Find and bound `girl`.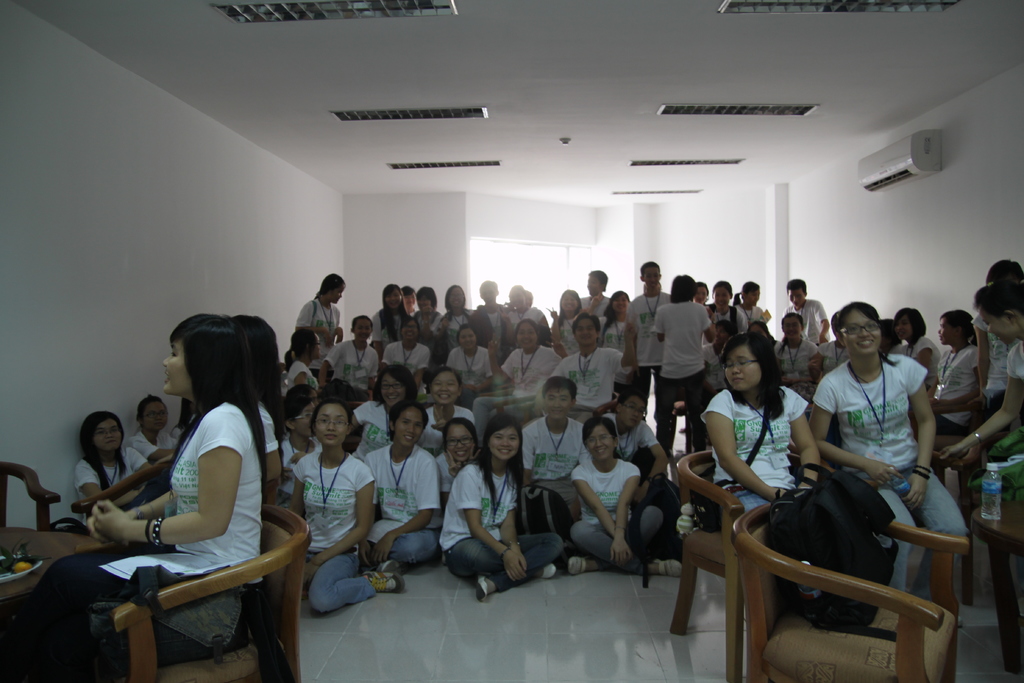
Bound: x1=812 y1=304 x2=973 y2=614.
